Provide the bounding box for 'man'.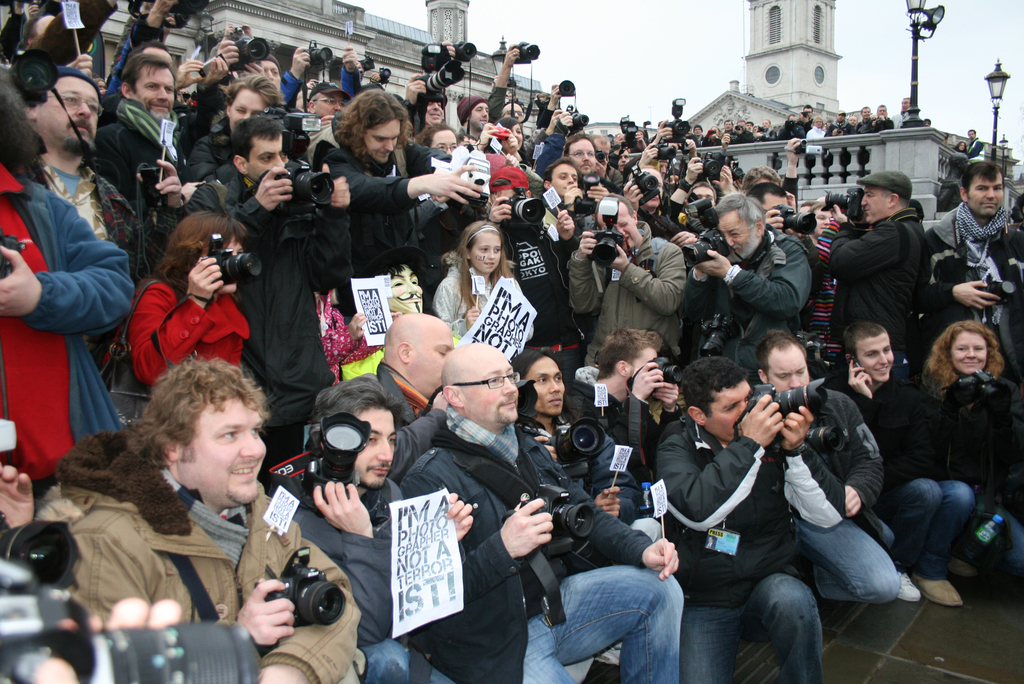
region(21, 67, 180, 370).
